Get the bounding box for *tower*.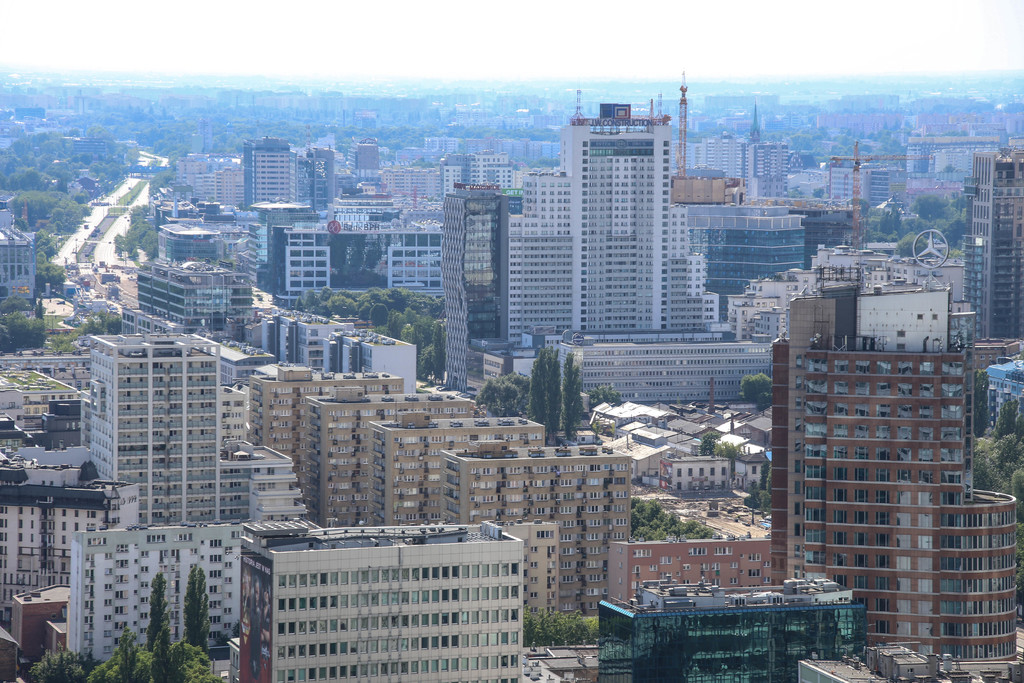
[770,314,1023,682].
